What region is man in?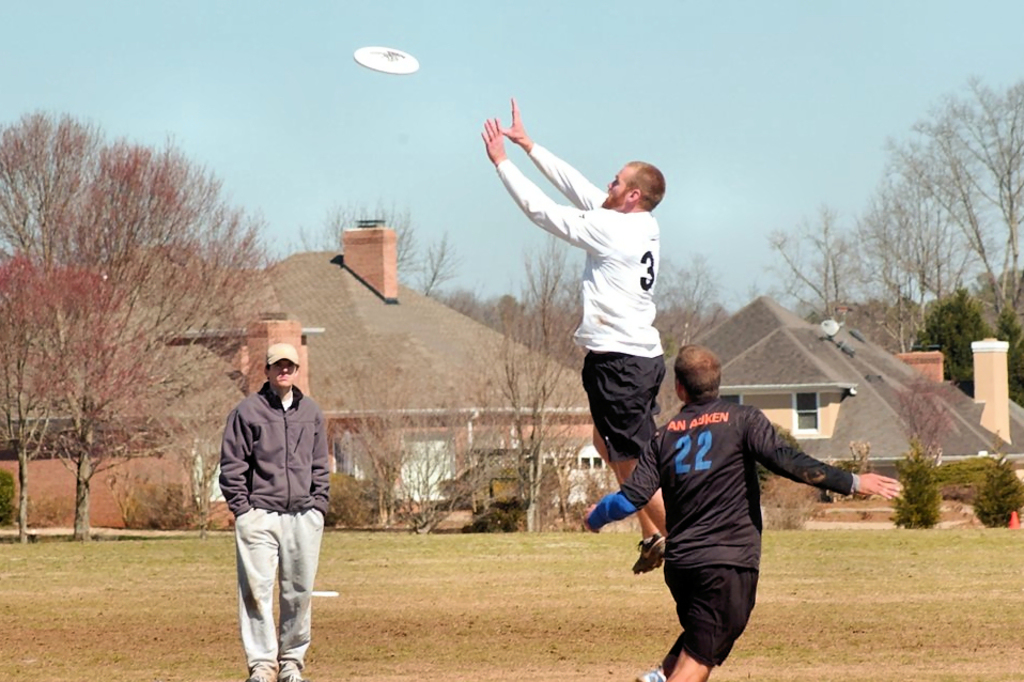
x1=471, y1=95, x2=683, y2=571.
